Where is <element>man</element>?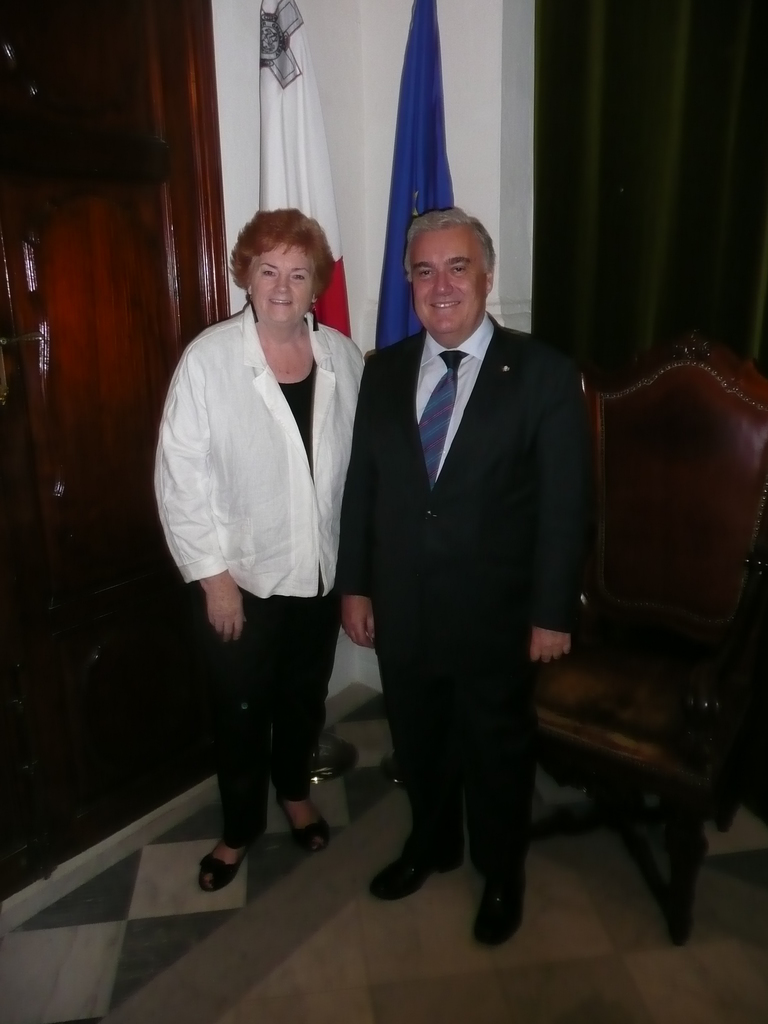
{"left": 341, "top": 166, "right": 589, "bottom": 927}.
